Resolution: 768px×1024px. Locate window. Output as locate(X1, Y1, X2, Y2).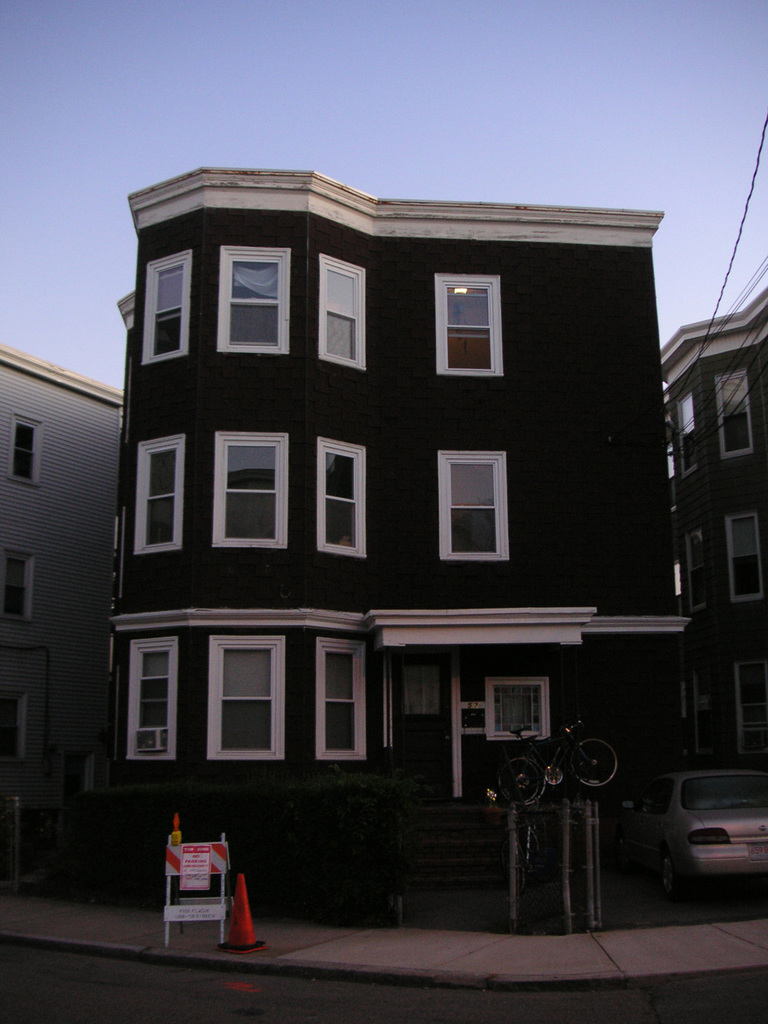
locate(677, 518, 718, 619).
